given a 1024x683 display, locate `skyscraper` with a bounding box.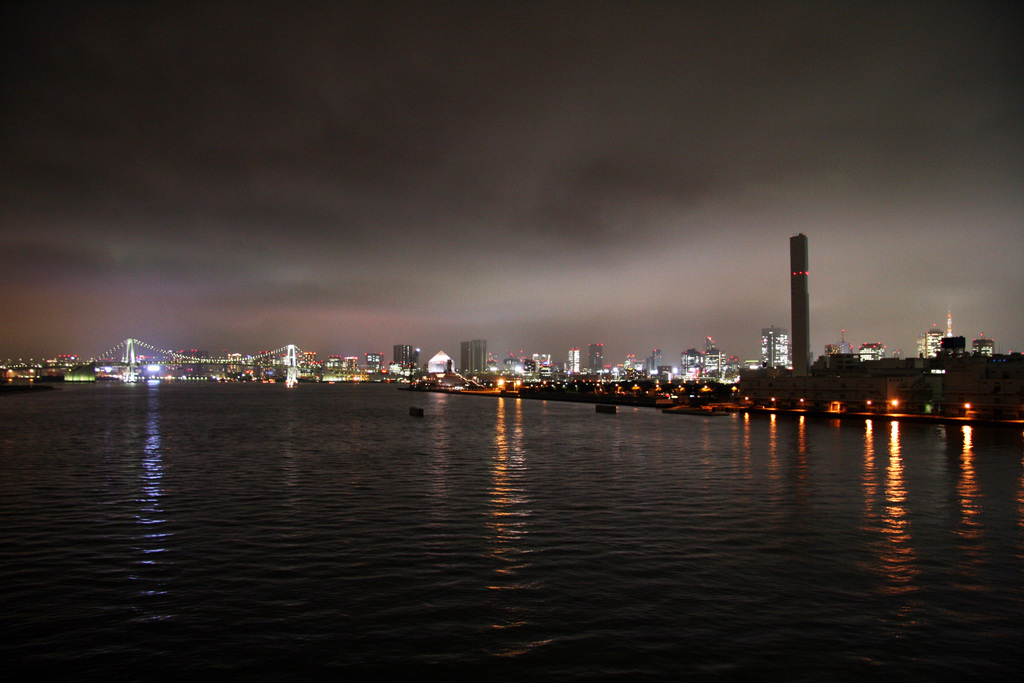
Located: rect(459, 340, 490, 377).
